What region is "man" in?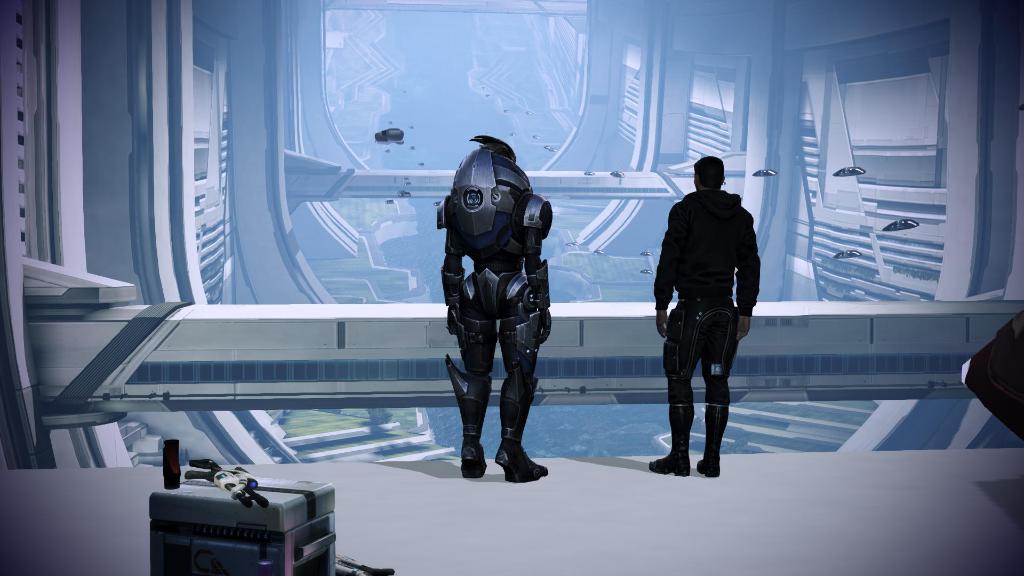
pyautogui.locateOnScreen(445, 138, 552, 476).
